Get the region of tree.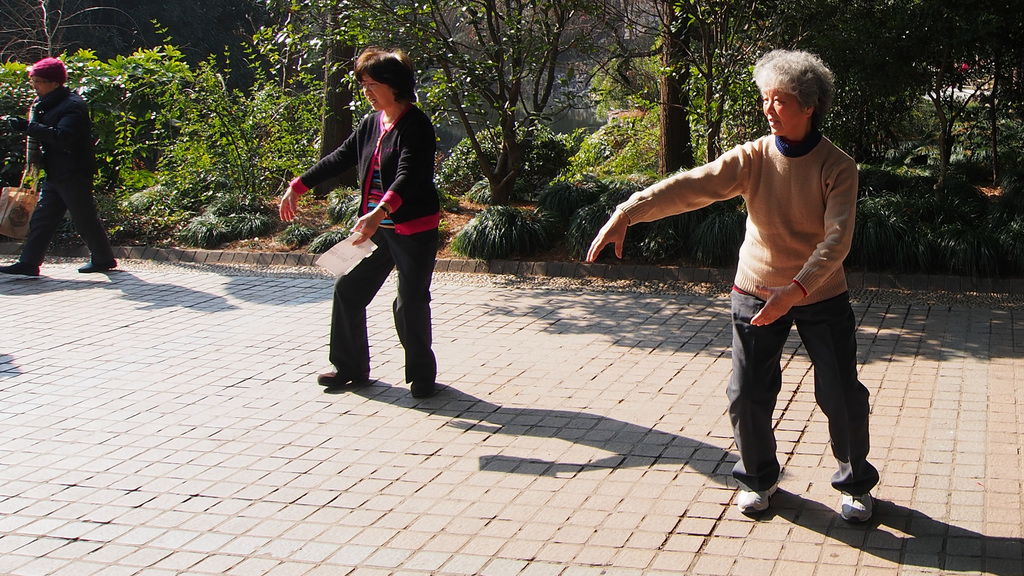
<bbox>381, 0, 607, 215</bbox>.
